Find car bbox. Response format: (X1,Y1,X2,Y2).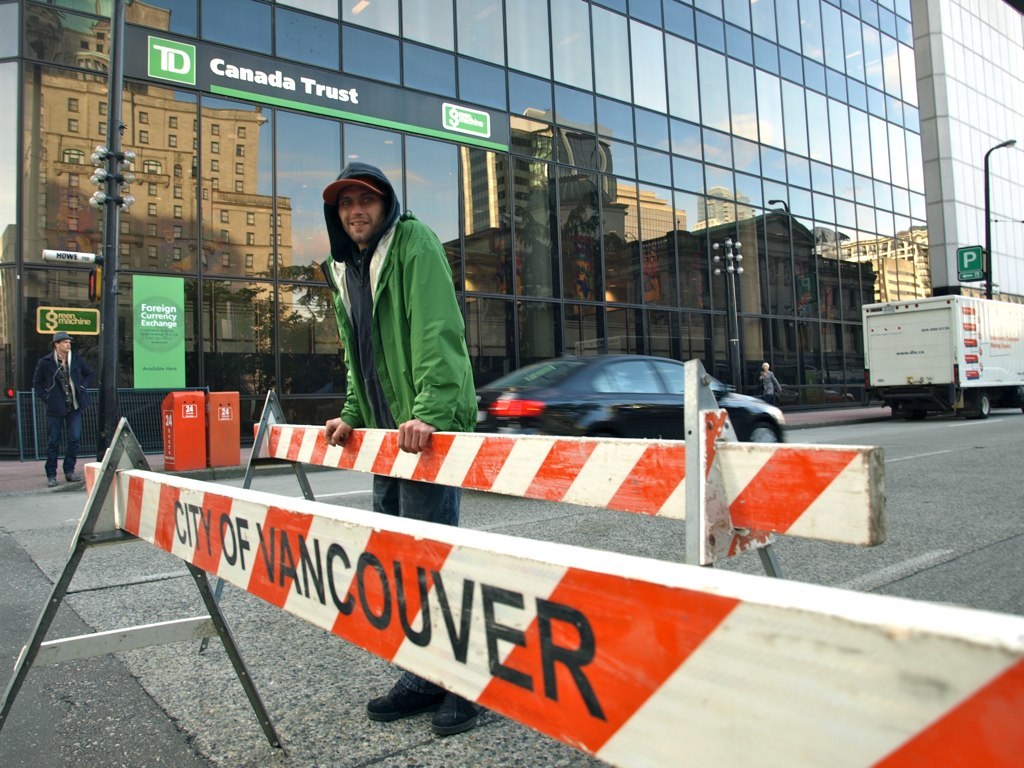
(476,352,787,447).
